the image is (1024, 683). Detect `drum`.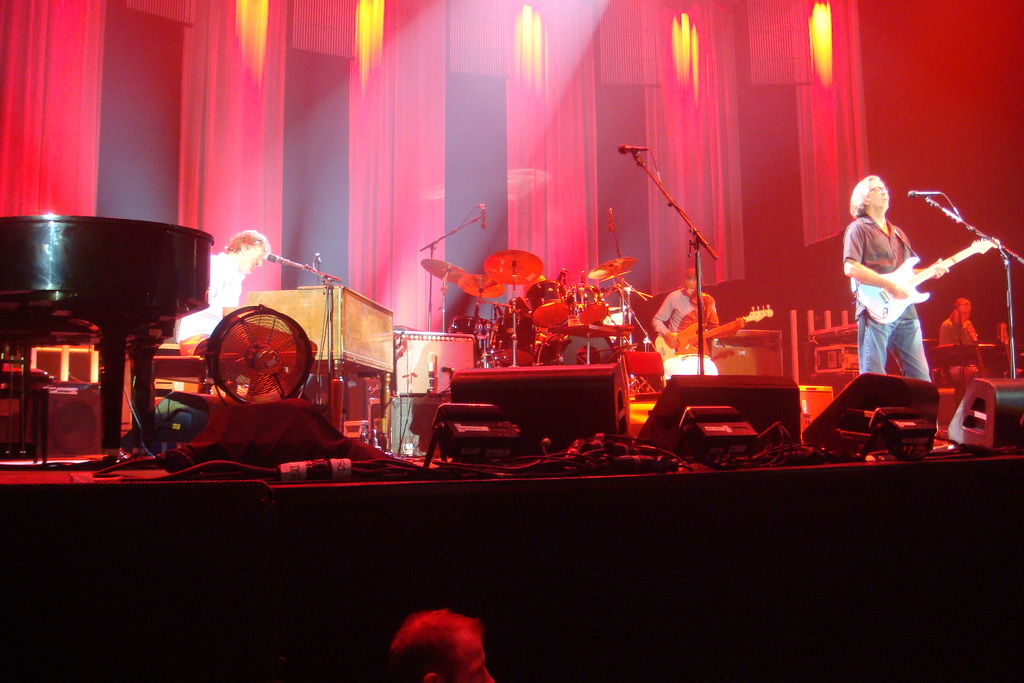
Detection: 496,314,540,365.
